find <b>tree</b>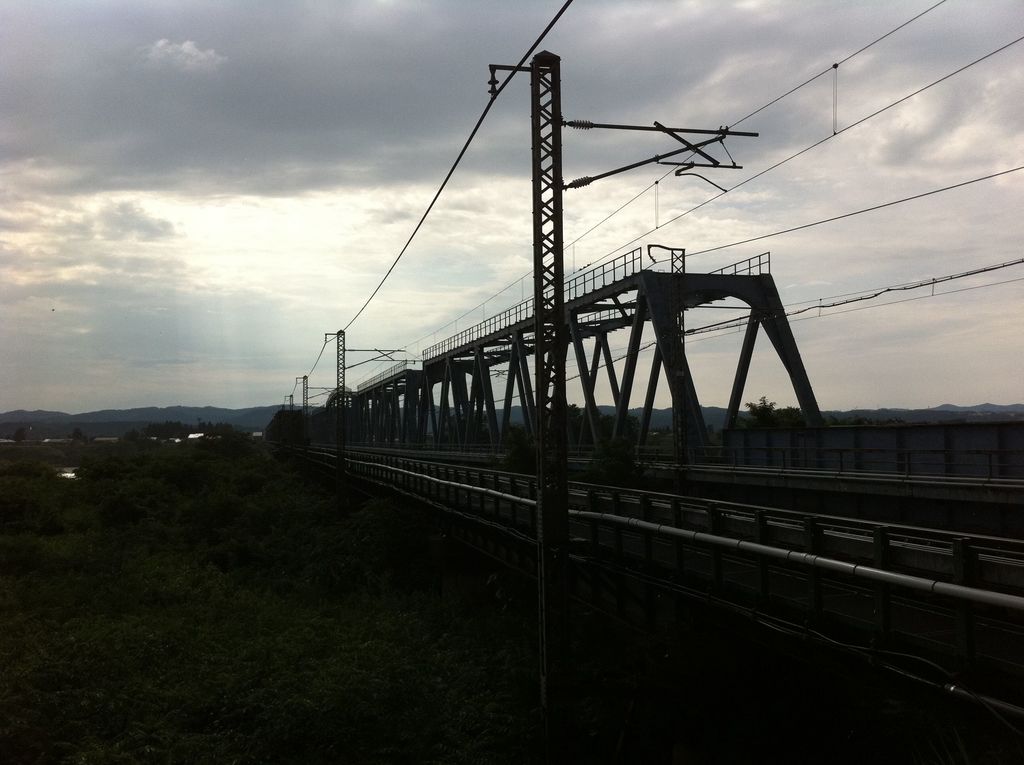
bbox(7, 427, 24, 444)
